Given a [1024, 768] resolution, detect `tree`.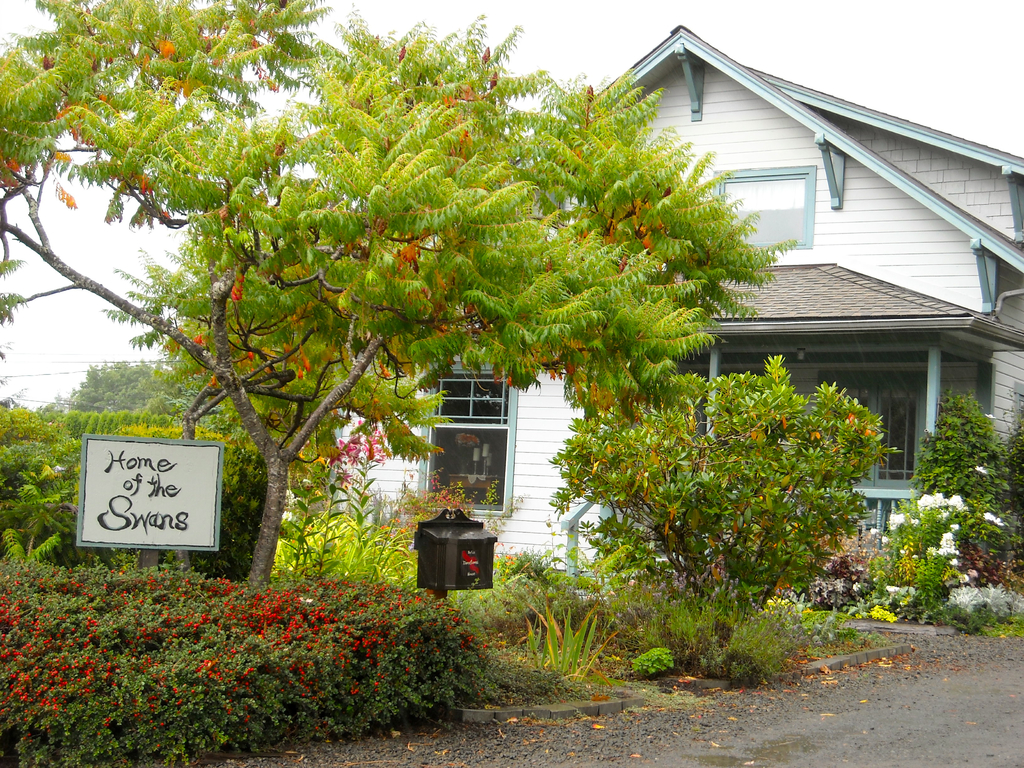
x1=549, y1=356, x2=888, y2=616.
